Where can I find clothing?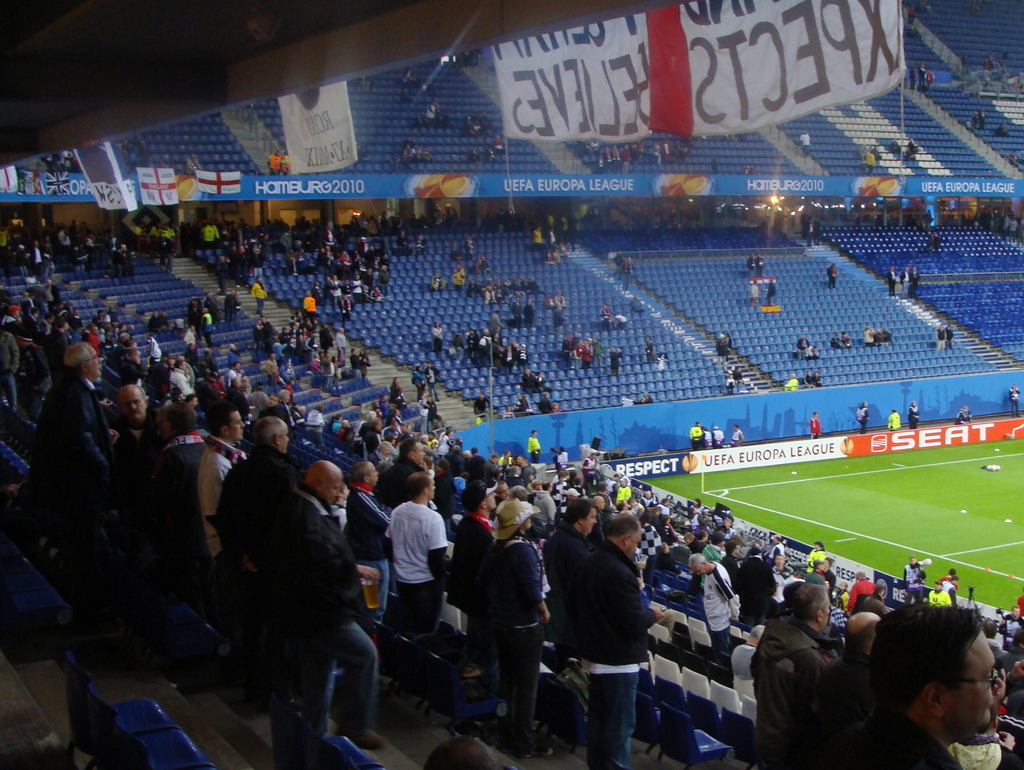
You can find it at BBox(797, 337, 819, 360).
